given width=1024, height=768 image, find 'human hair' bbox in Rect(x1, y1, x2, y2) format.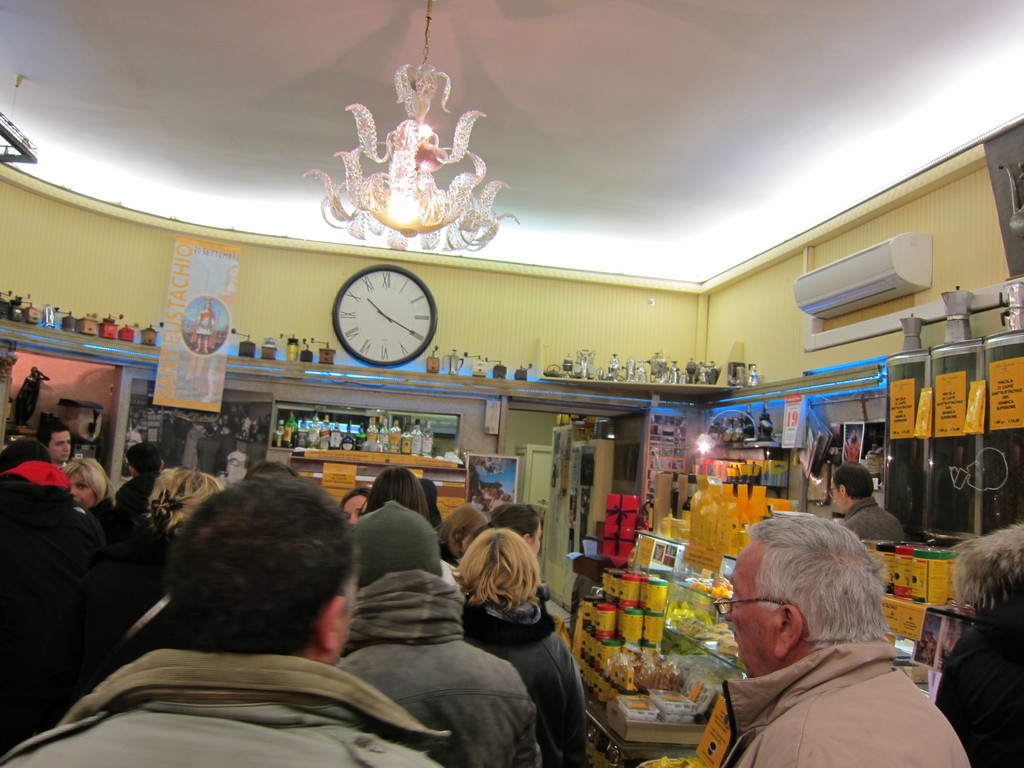
Rect(492, 505, 541, 543).
